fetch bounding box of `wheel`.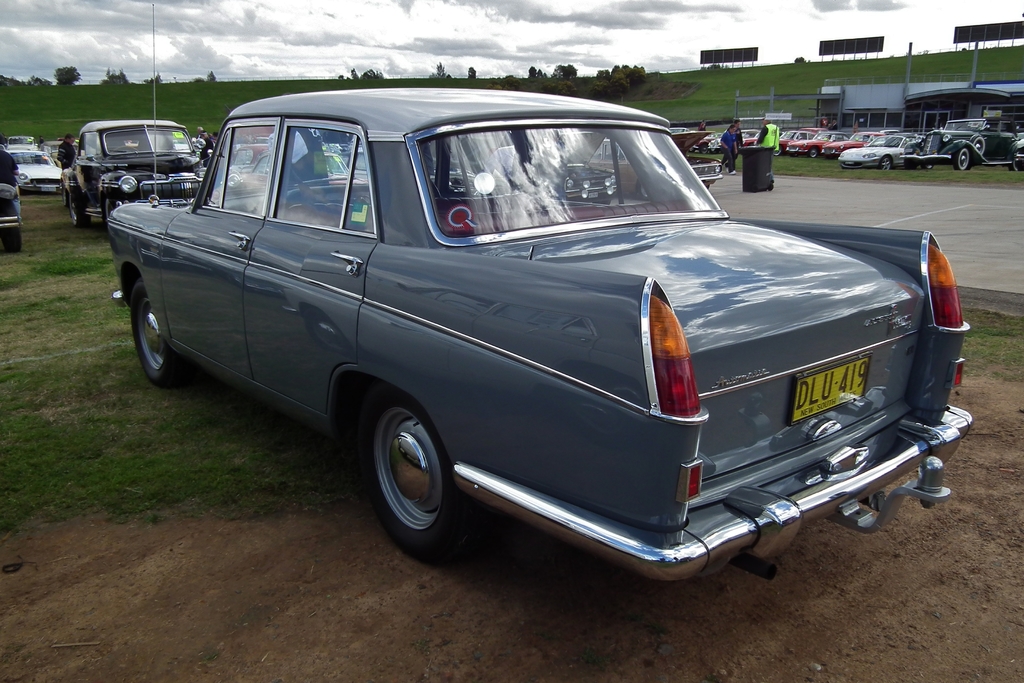
Bbox: box(1, 227, 22, 252).
